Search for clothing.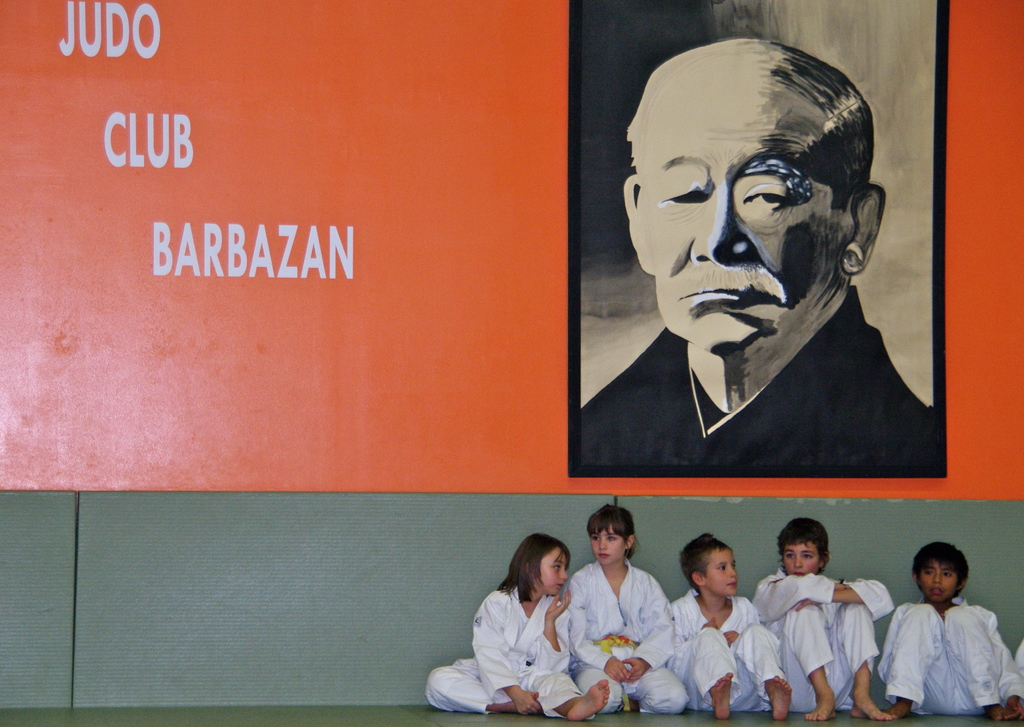
Found at 879,588,1009,721.
